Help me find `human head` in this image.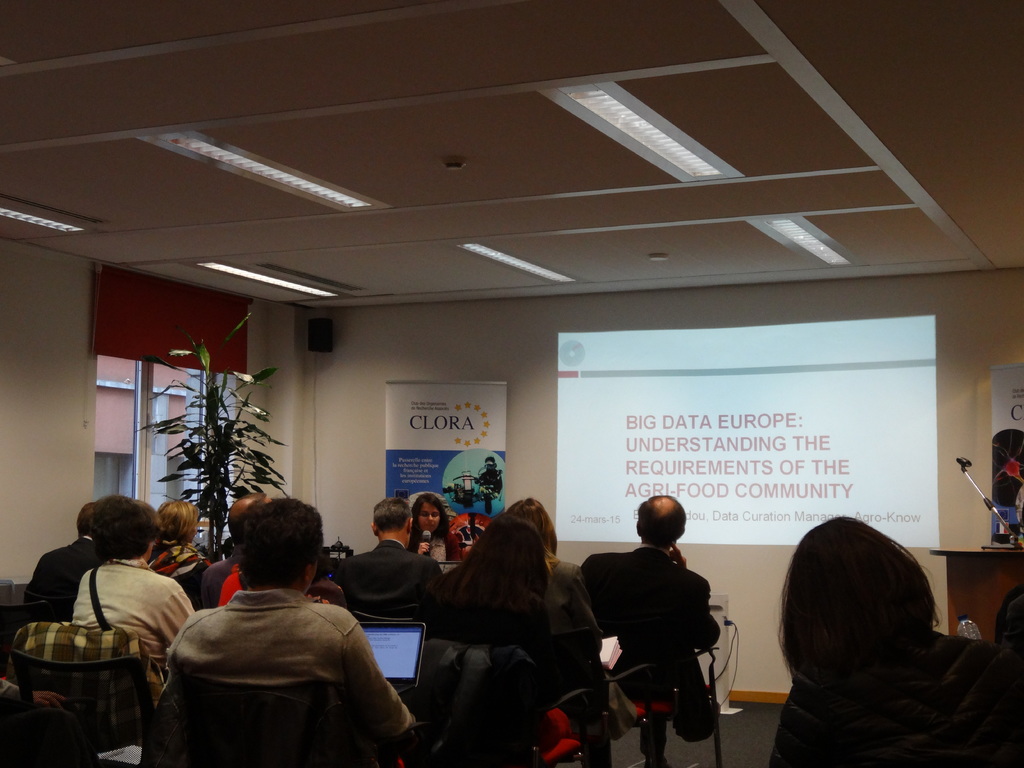
Found it: (156, 497, 204, 547).
